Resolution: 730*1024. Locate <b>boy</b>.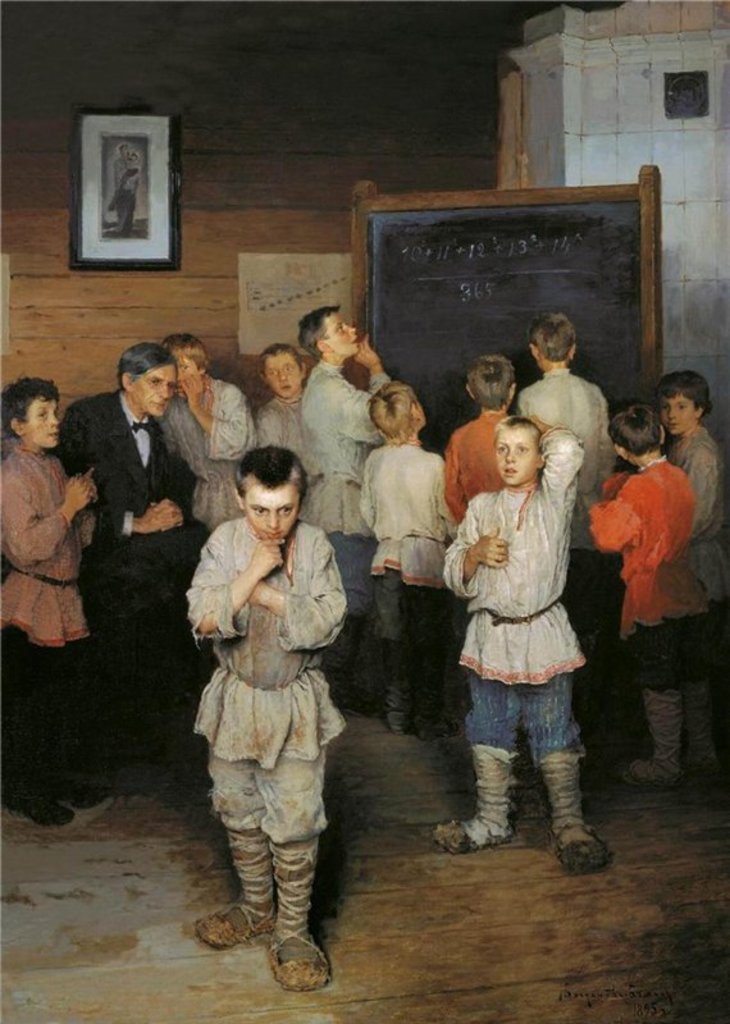
<box>425,381,616,892</box>.
